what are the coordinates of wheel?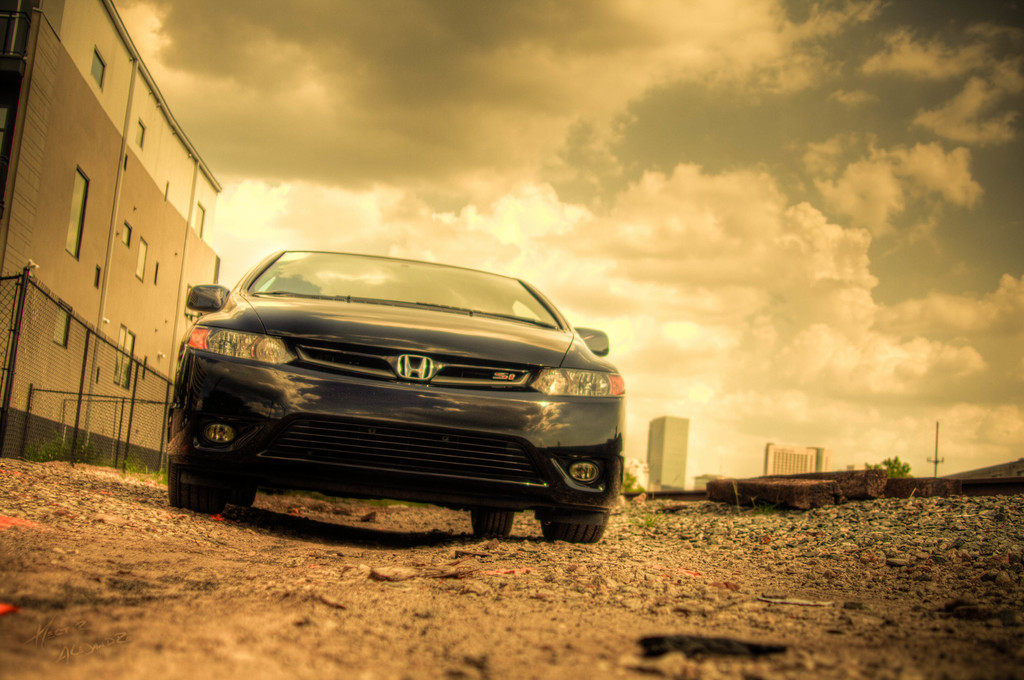
x1=169 y1=465 x2=246 y2=513.
